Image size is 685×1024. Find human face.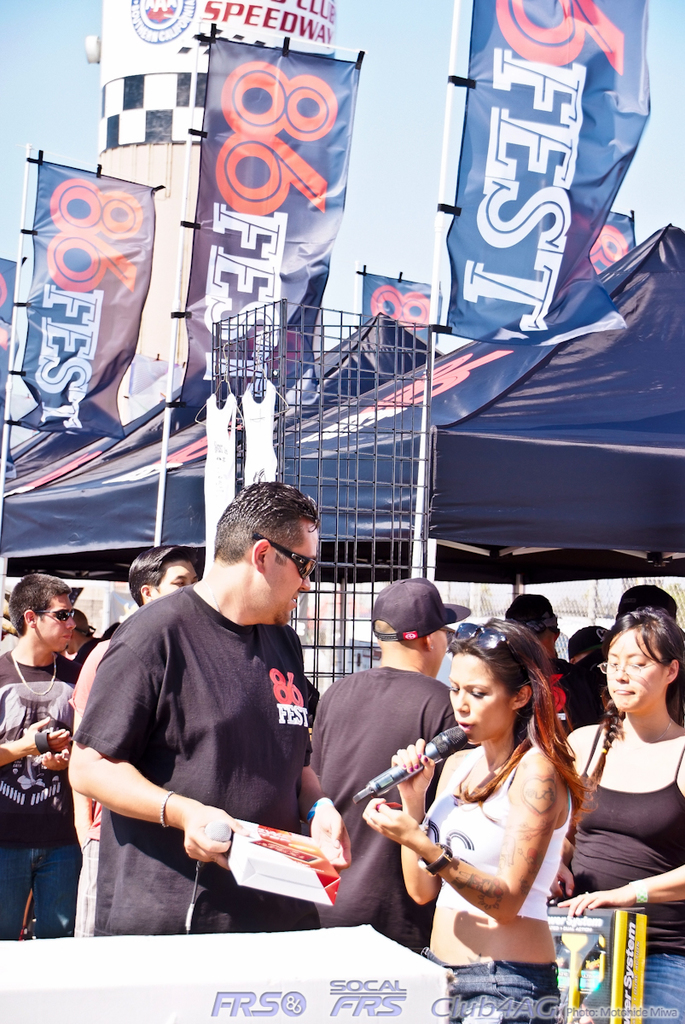
crop(155, 550, 200, 593).
